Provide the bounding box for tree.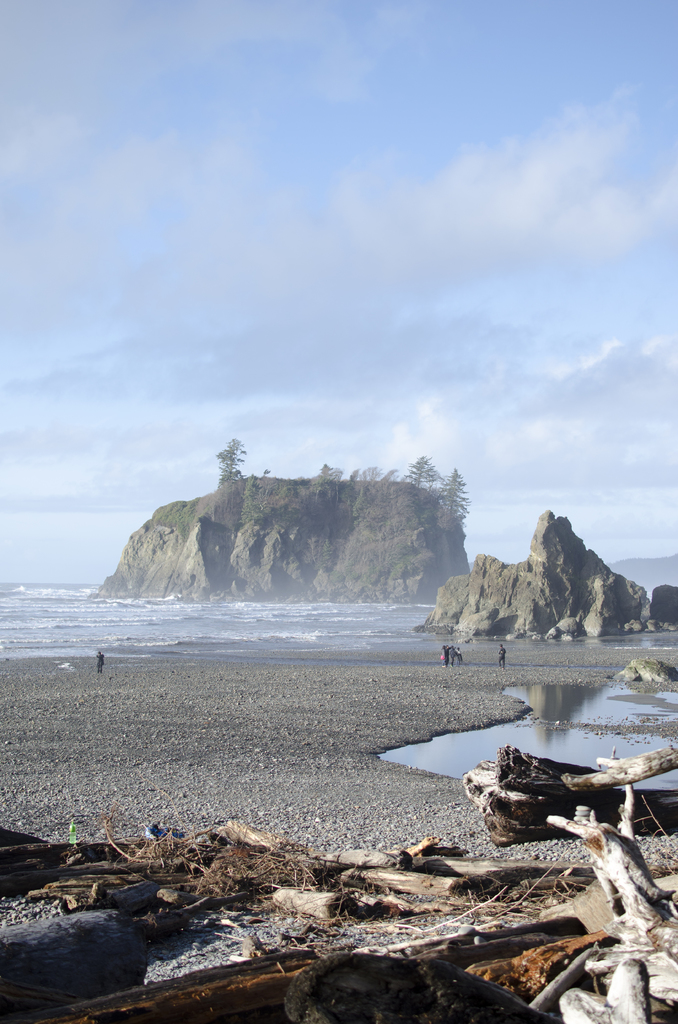
pyautogui.locateOnScreen(436, 466, 478, 547).
